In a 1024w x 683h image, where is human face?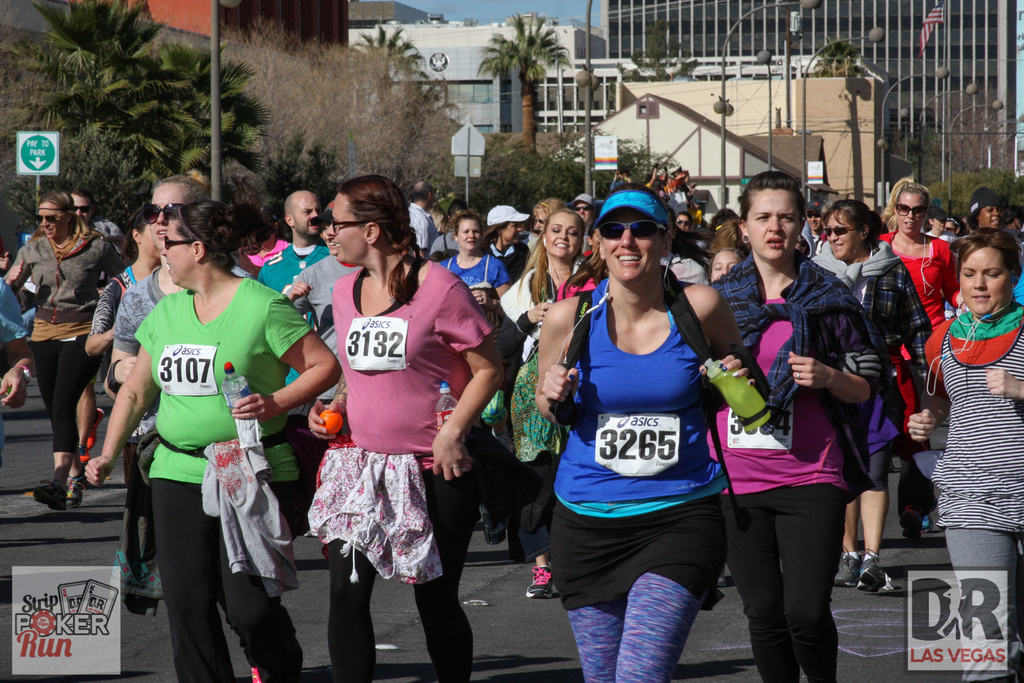
x1=461, y1=215, x2=480, y2=250.
